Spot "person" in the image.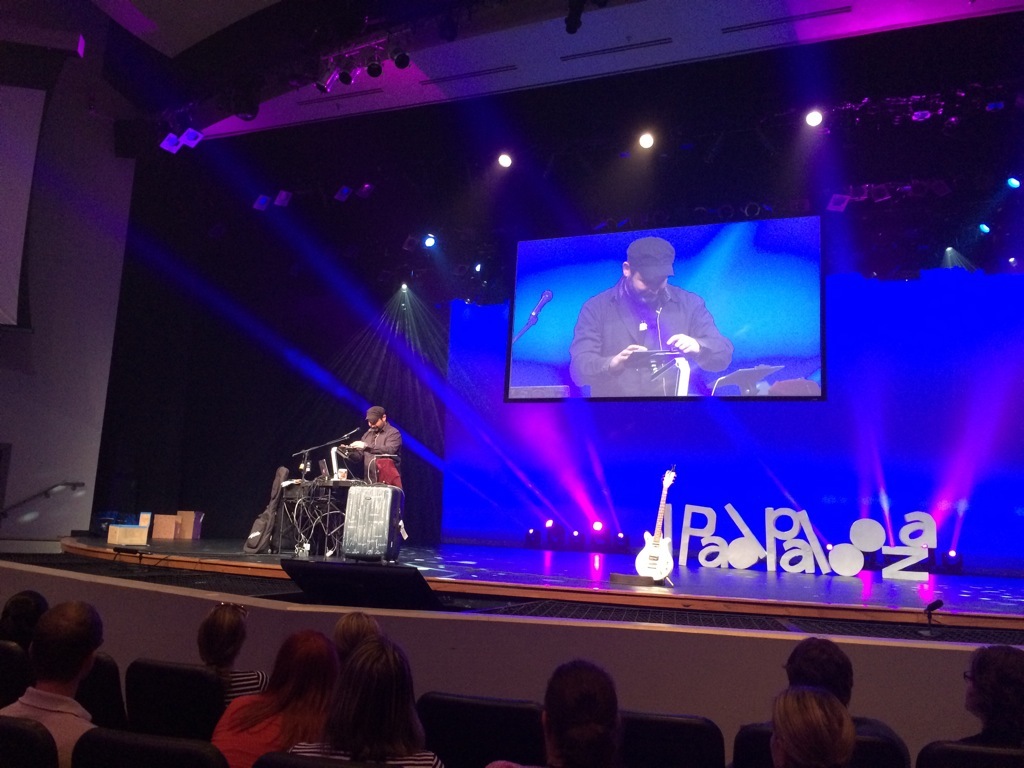
"person" found at (x1=198, y1=602, x2=269, y2=710).
